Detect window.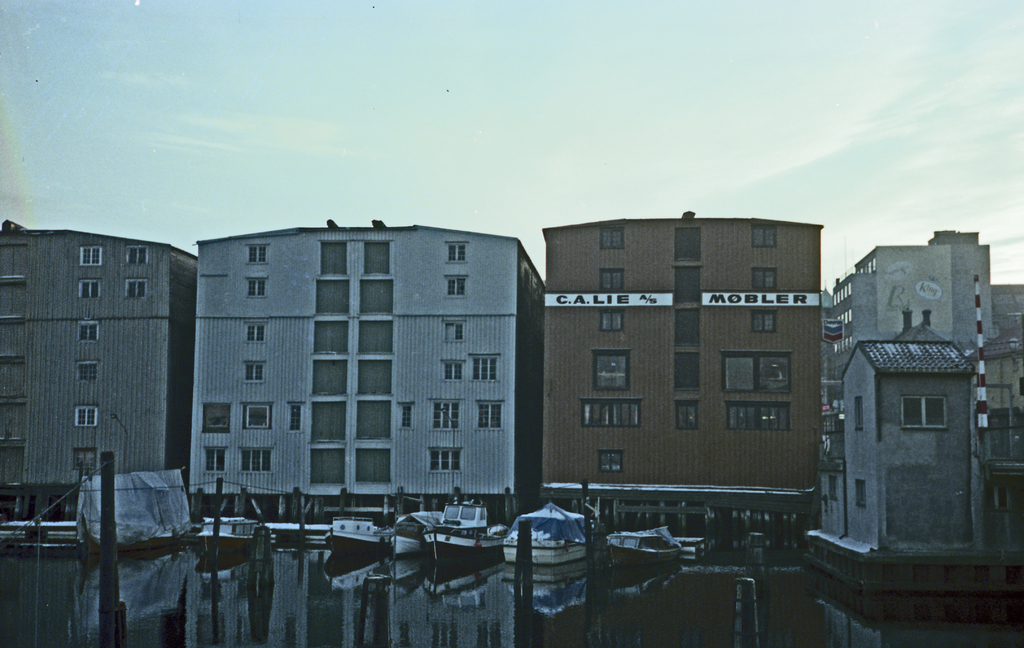
Detected at BBox(597, 450, 623, 474).
